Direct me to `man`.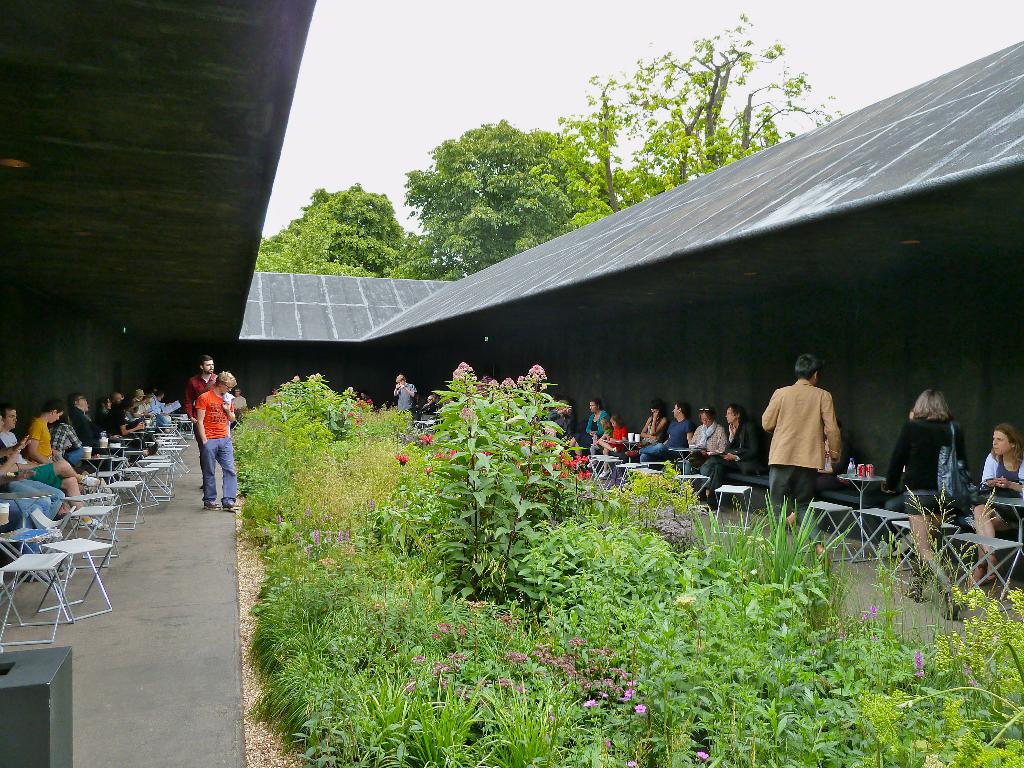
Direction: 46, 410, 90, 470.
